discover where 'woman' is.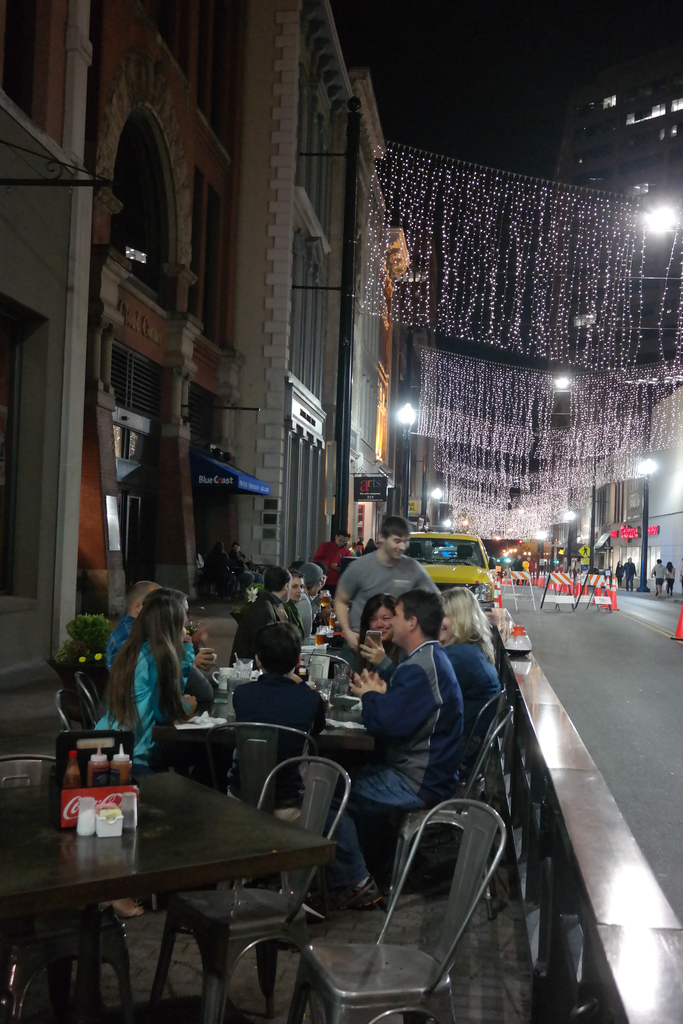
Discovered at l=431, t=582, r=504, b=781.
